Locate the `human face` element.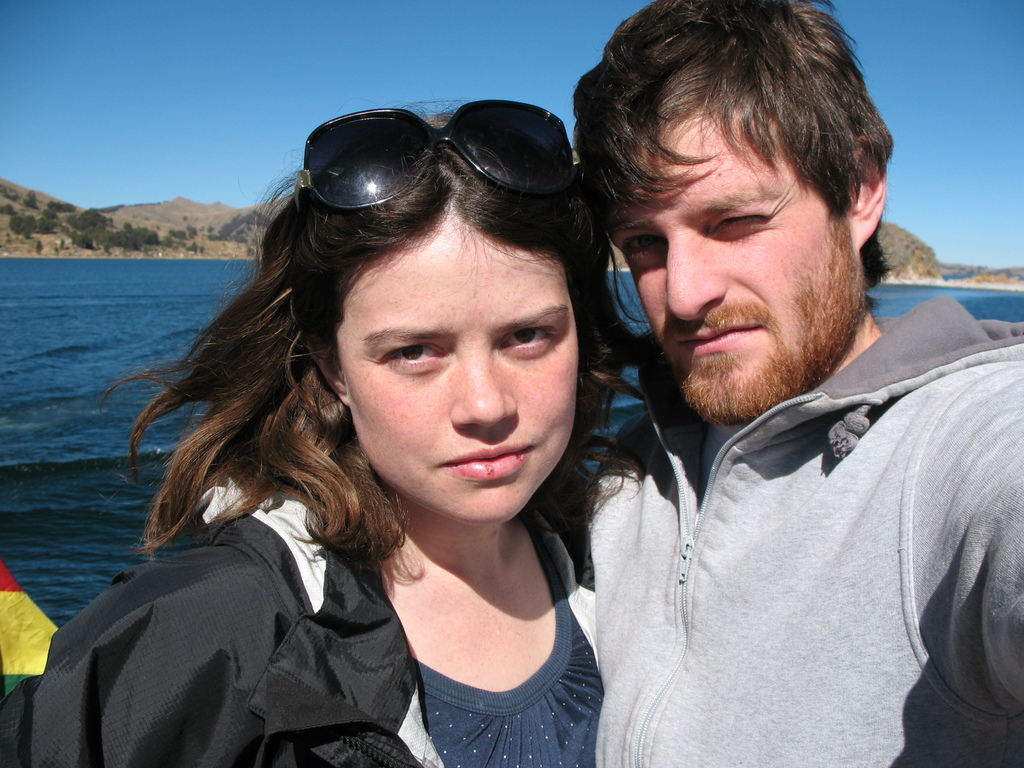
Element bbox: [left=333, top=210, right=580, bottom=524].
